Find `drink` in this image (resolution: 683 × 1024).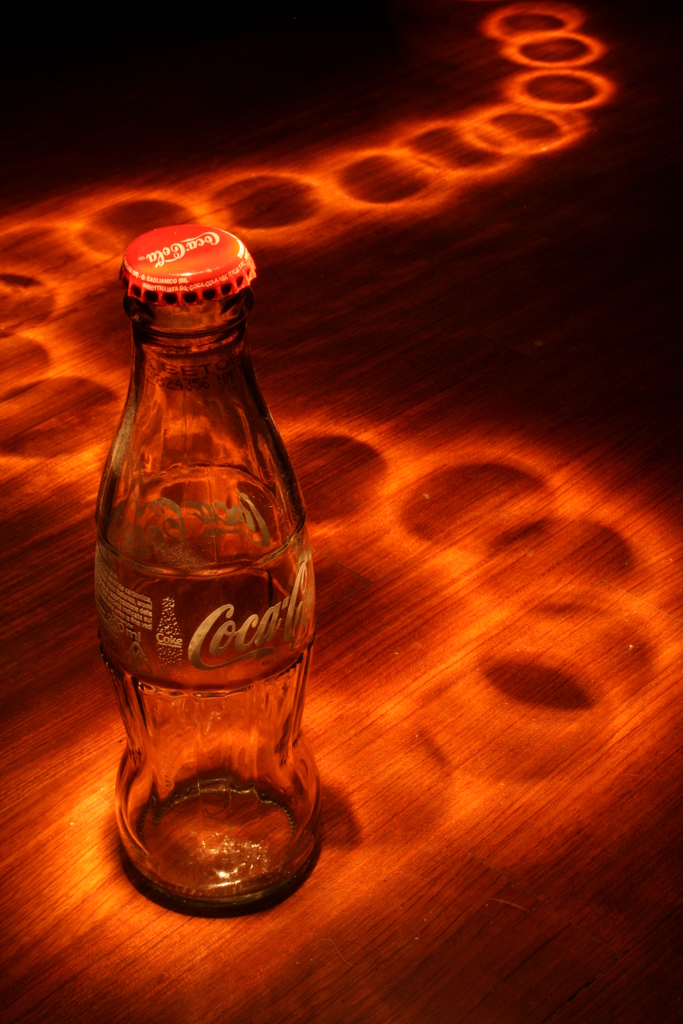
(95, 372, 304, 916).
